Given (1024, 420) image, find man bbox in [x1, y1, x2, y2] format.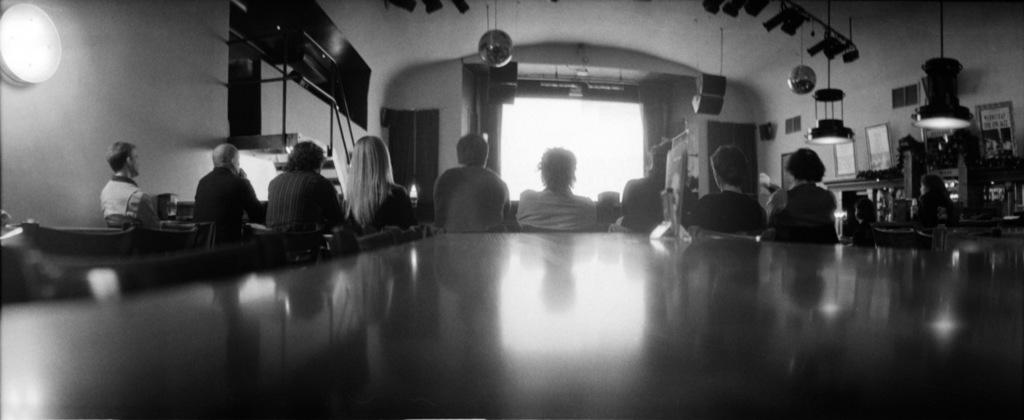
[270, 144, 344, 223].
